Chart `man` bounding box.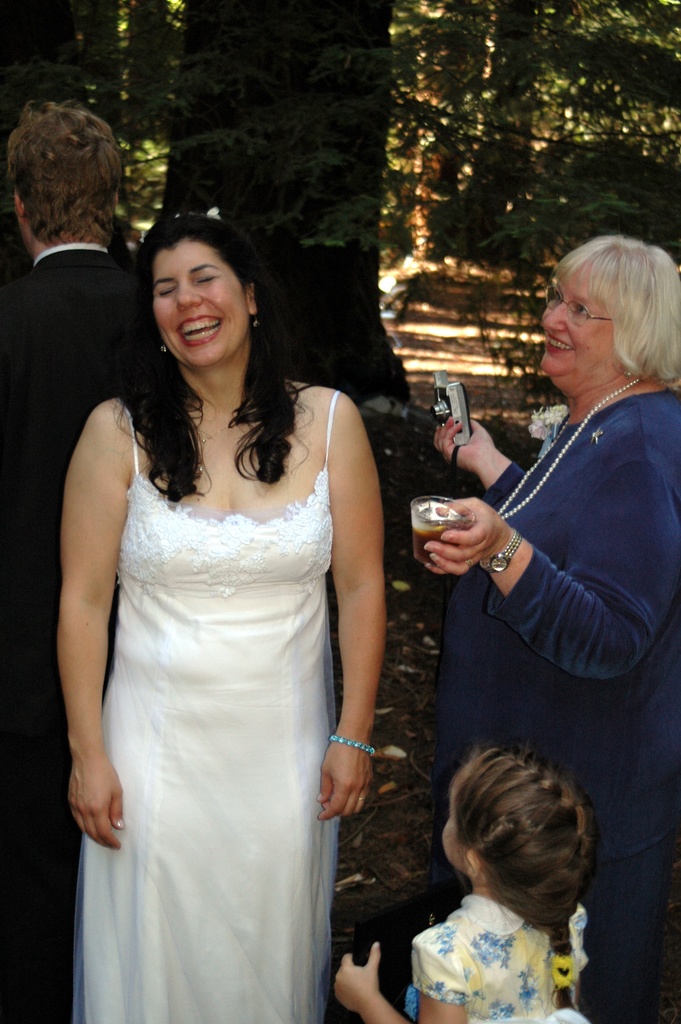
Charted: {"x1": 0, "y1": 92, "x2": 175, "y2": 1023}.
